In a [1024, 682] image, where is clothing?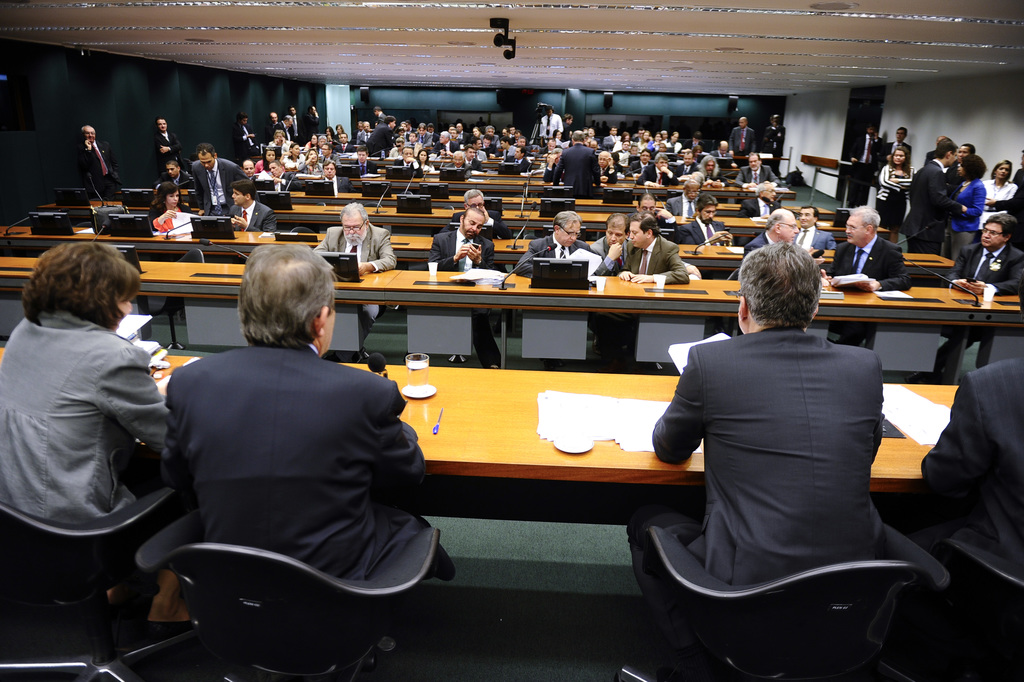
883,141,913,159.
